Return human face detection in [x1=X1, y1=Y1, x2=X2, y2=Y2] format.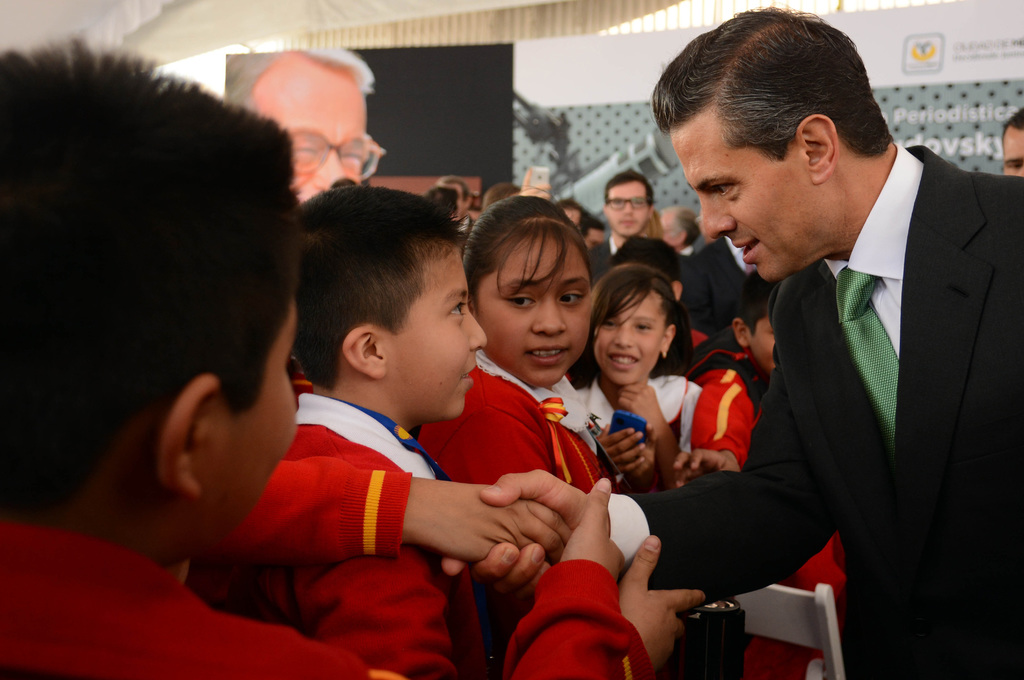
[x1=250, y1=54, x2=365, y2=201].
